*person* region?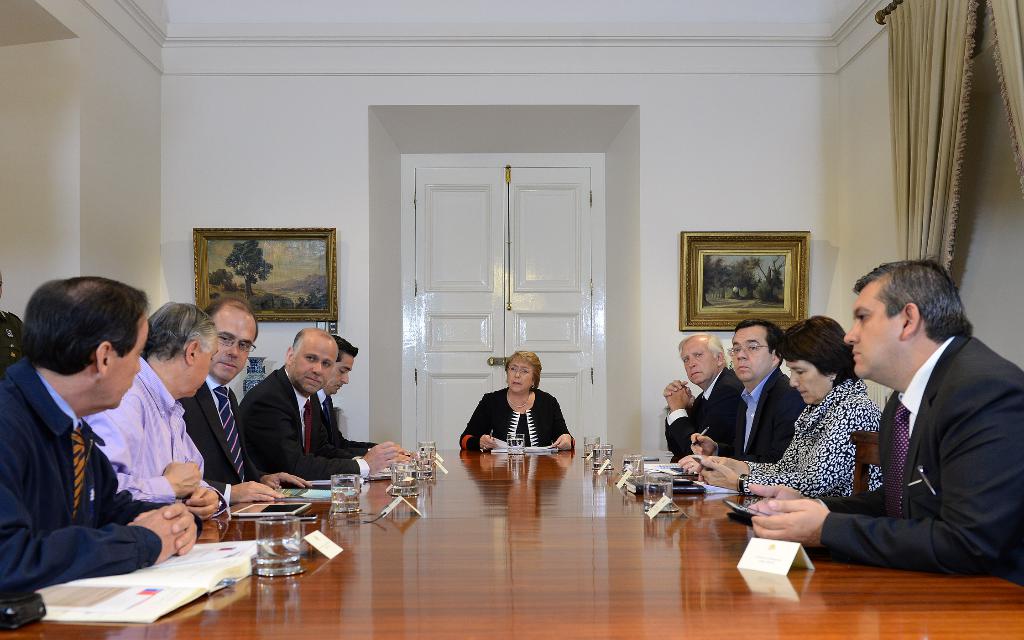
(x1=669, y1=312, x2=892, y2=489)
